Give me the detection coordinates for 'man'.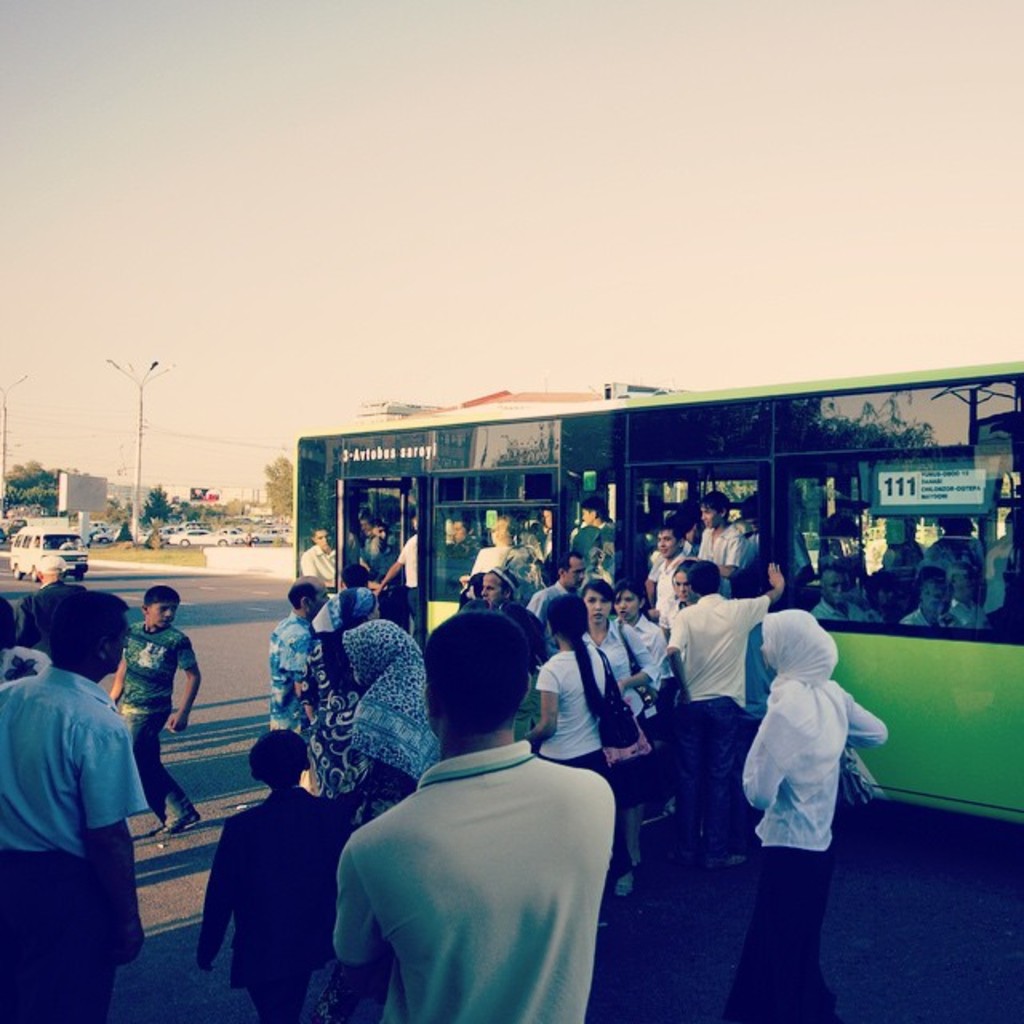
309, 568, 654, 1023.
